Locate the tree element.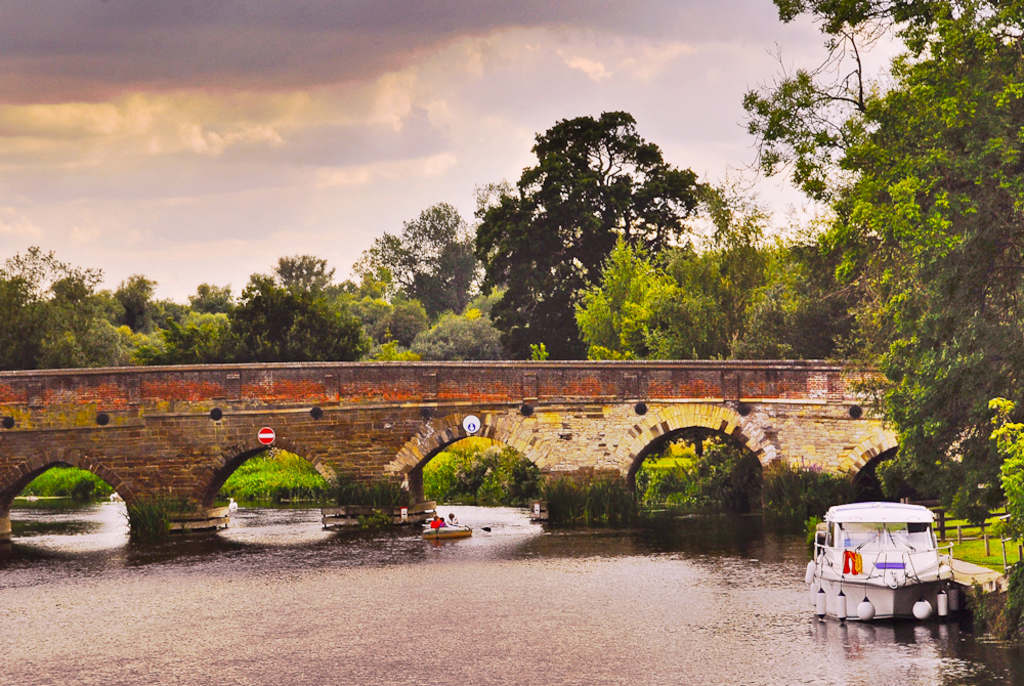
Element bbox: (left=38, top=295, right=144, bottom=369).
